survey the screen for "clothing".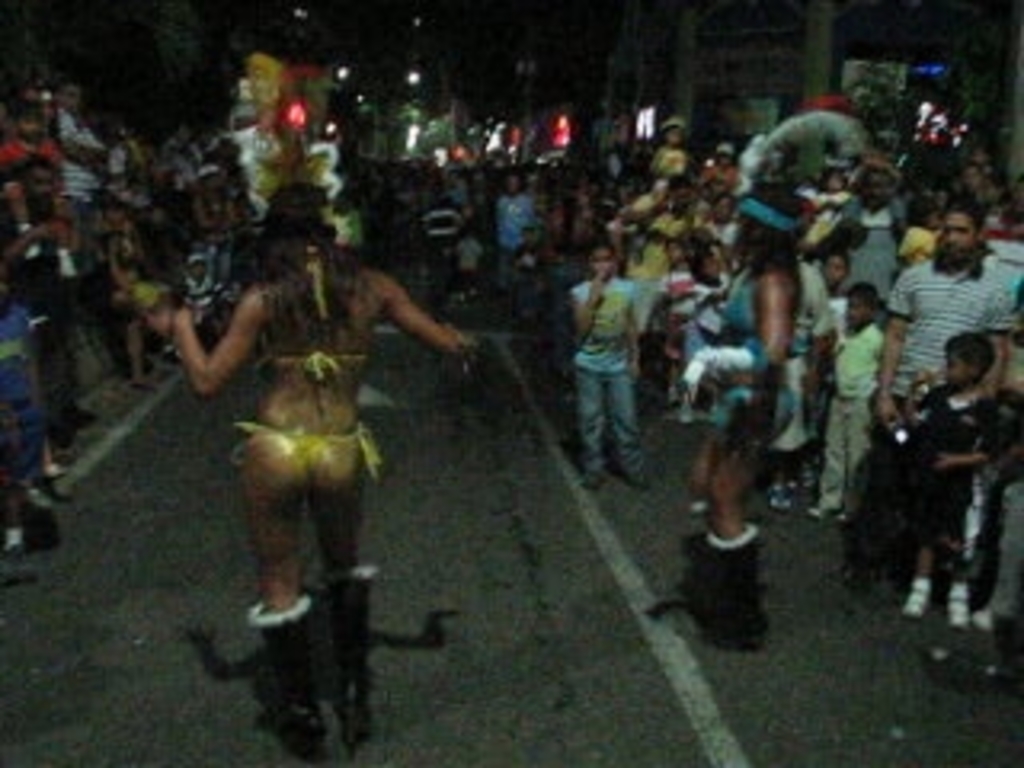
Survey found: rect(570, 275, 643, 467).
